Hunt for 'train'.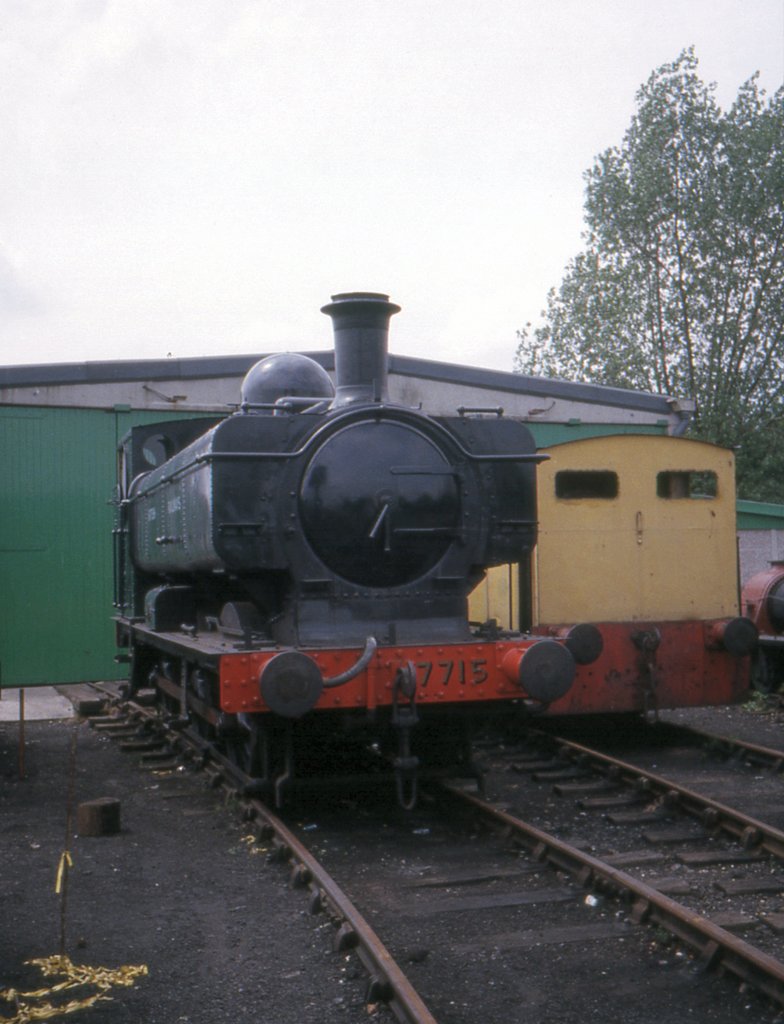
Hunted down at [left=470, top=435, right=760, bottom=725].
